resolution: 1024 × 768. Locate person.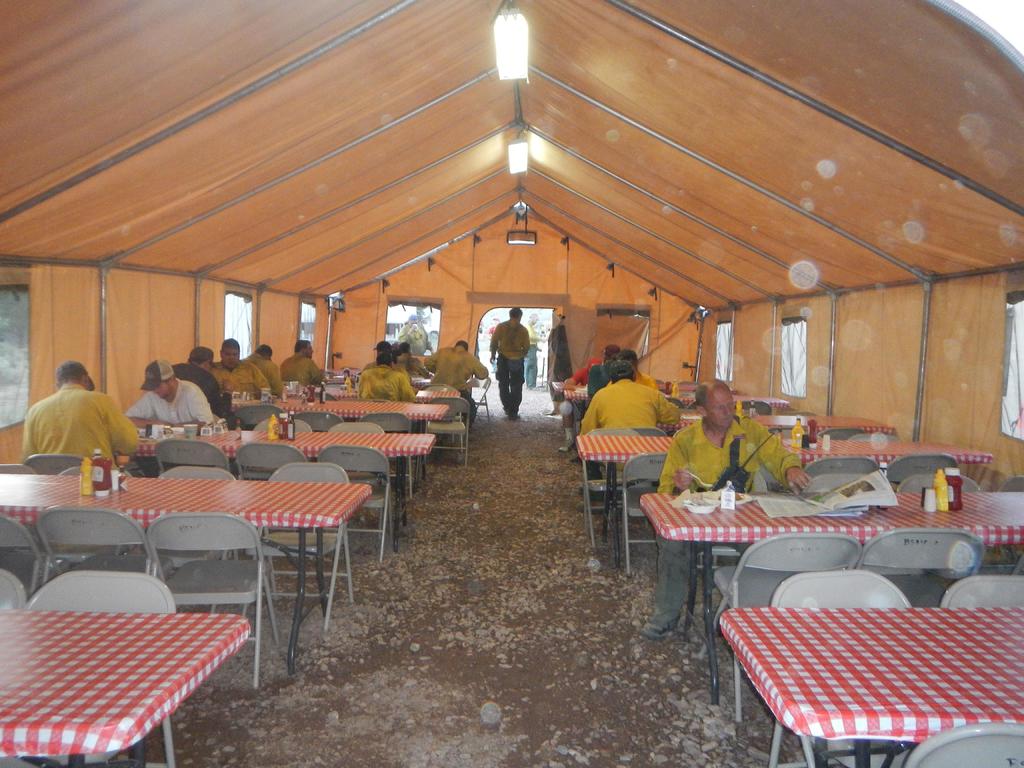
x1=360, y1=351, x2=417, y2=406.
